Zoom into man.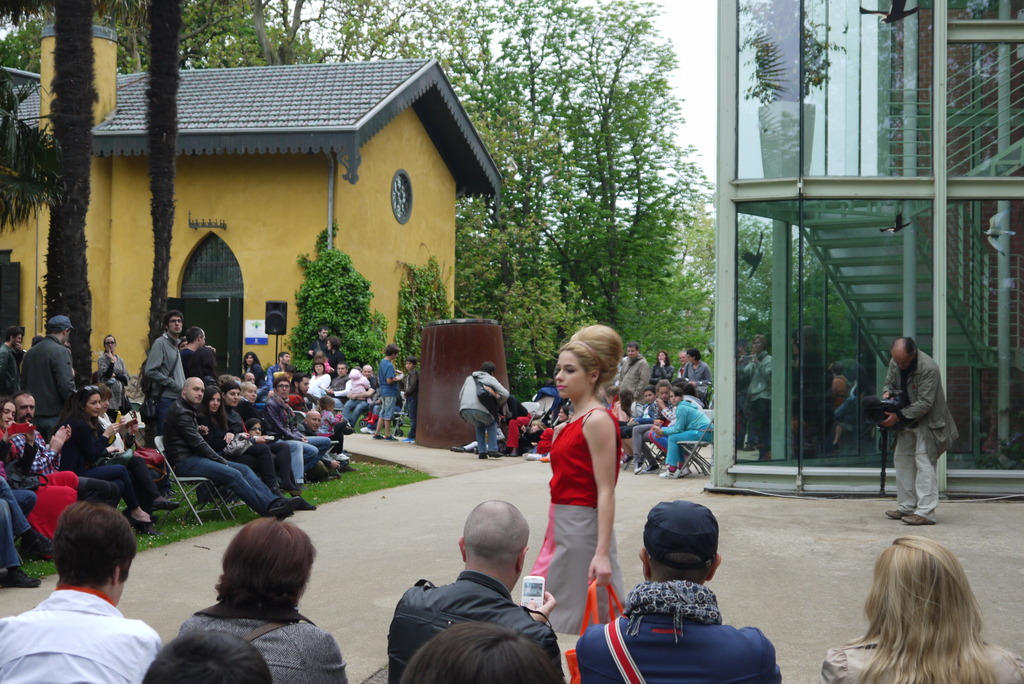
Zoom target: [x1=0, y1=505, x2=168, y2=683].
